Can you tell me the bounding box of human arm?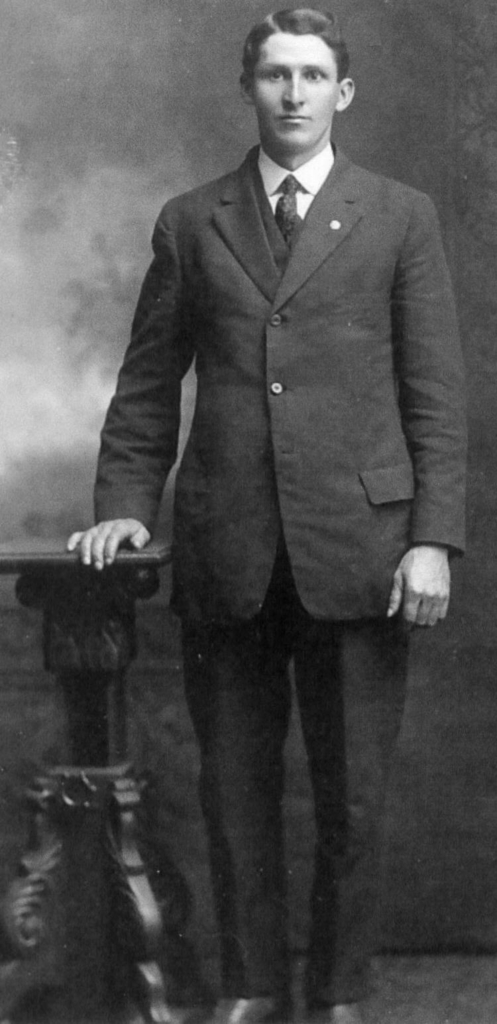
380 180 469 634.
